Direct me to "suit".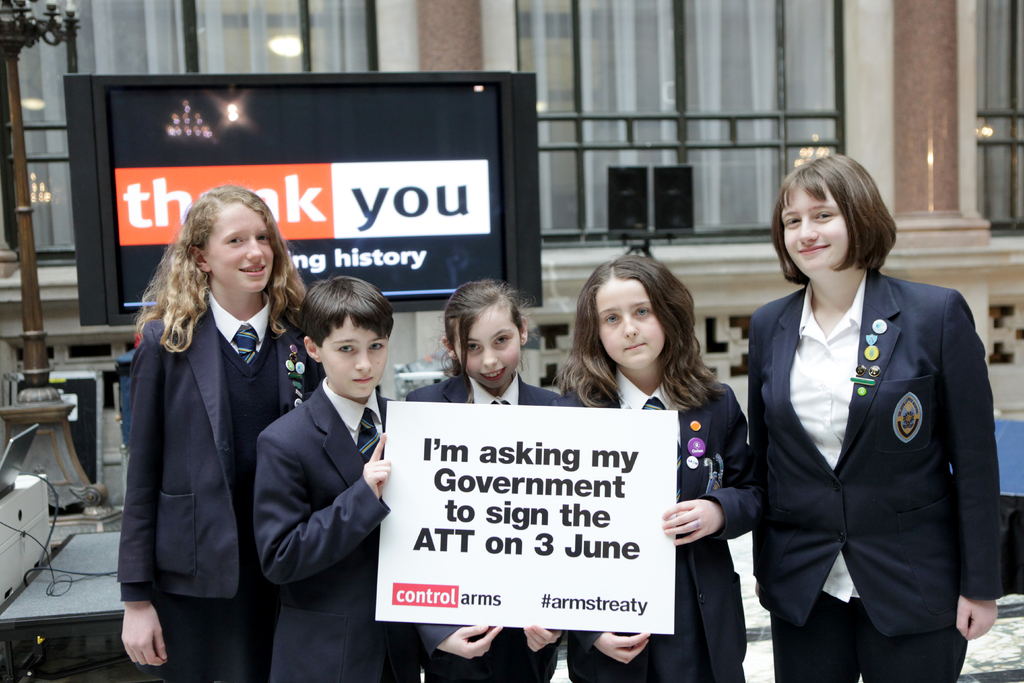
Direction: {"x1": 724, "y1": 179, "x2": 1007, "y2": 682}.
